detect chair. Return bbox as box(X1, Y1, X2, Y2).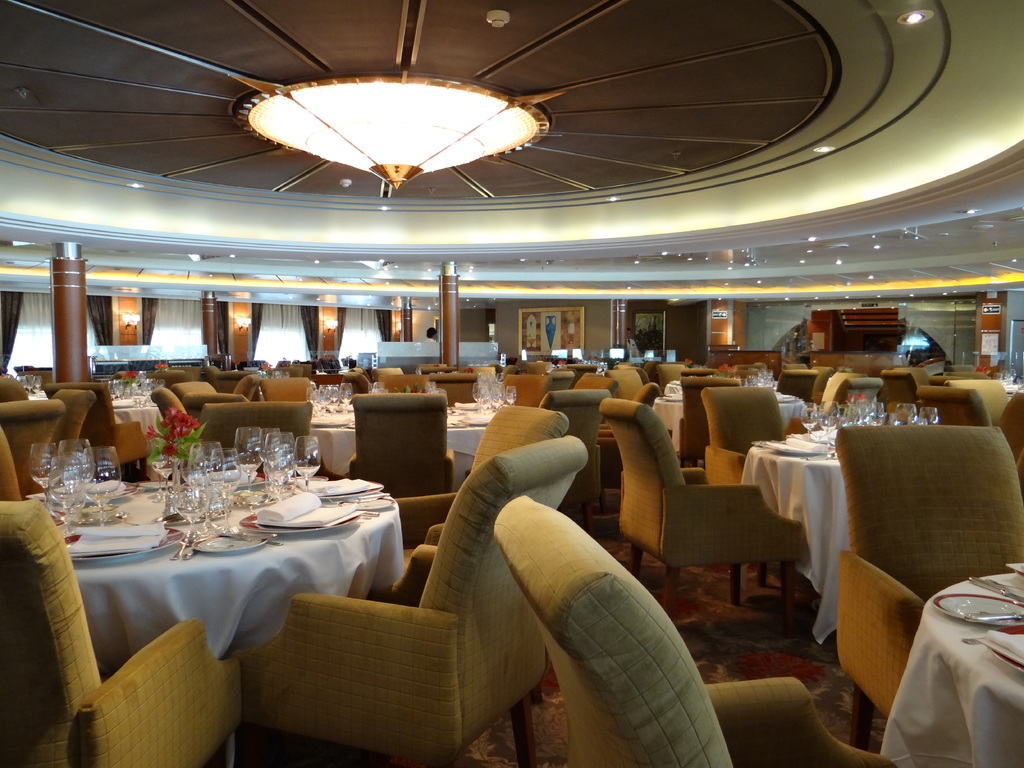
box(598, 396, 810, 610).
